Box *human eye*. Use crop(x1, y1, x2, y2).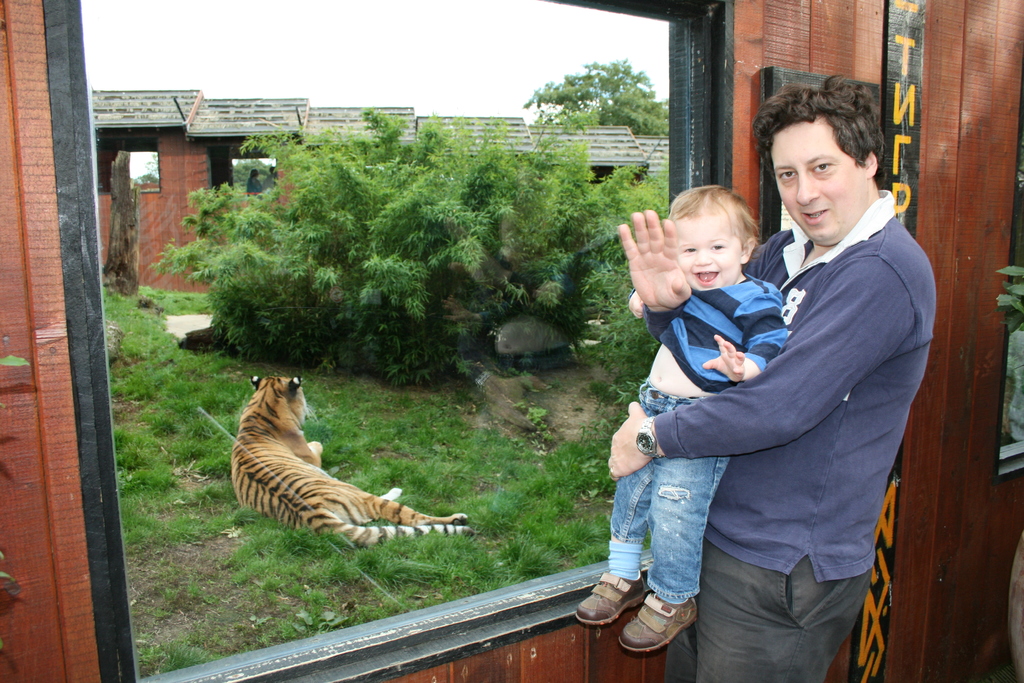
crop(684, 245, 698, 254).
